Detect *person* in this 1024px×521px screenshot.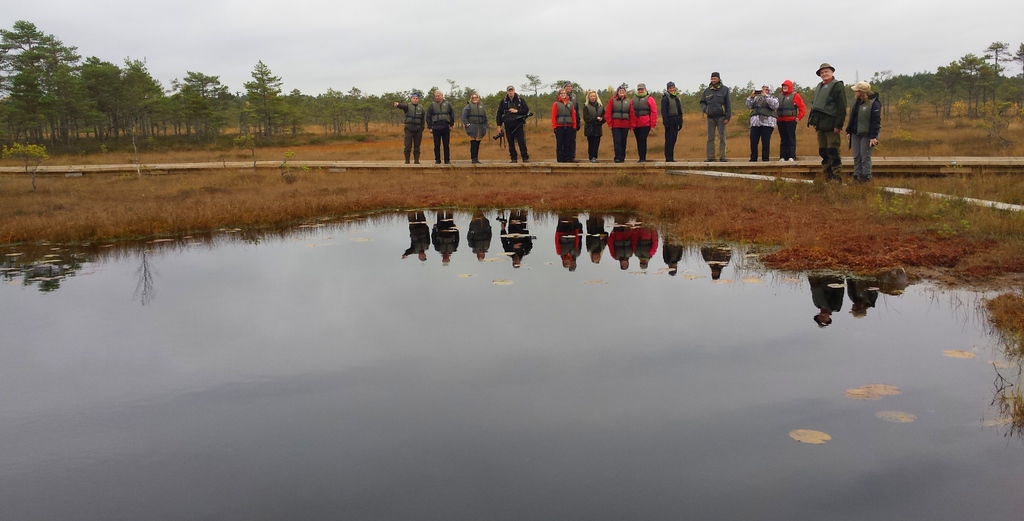
Detection: rect(490, 82, 534, 152).
